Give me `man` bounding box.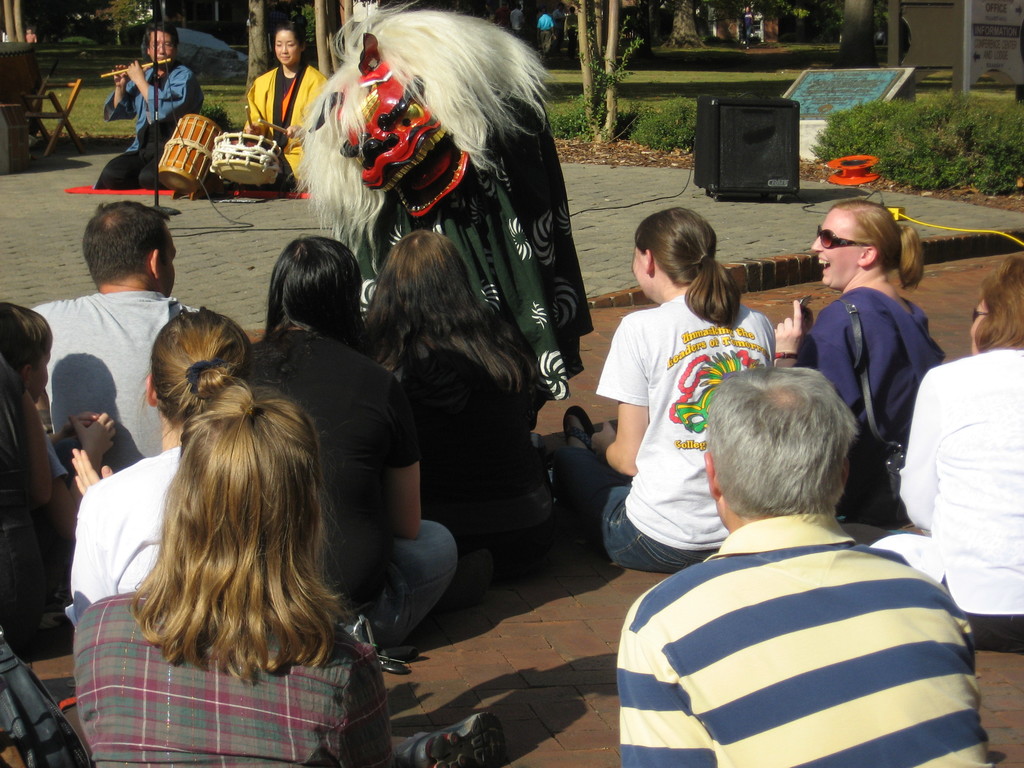
box(26, 203, 204, 476).
